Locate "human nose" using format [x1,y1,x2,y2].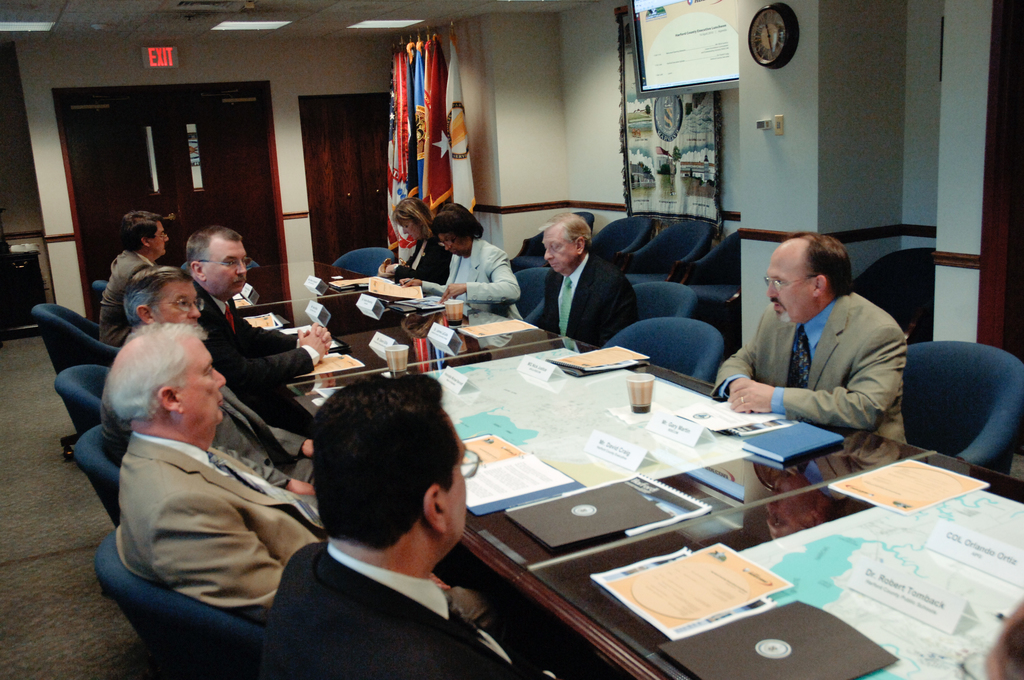
[401,227,405,233].
